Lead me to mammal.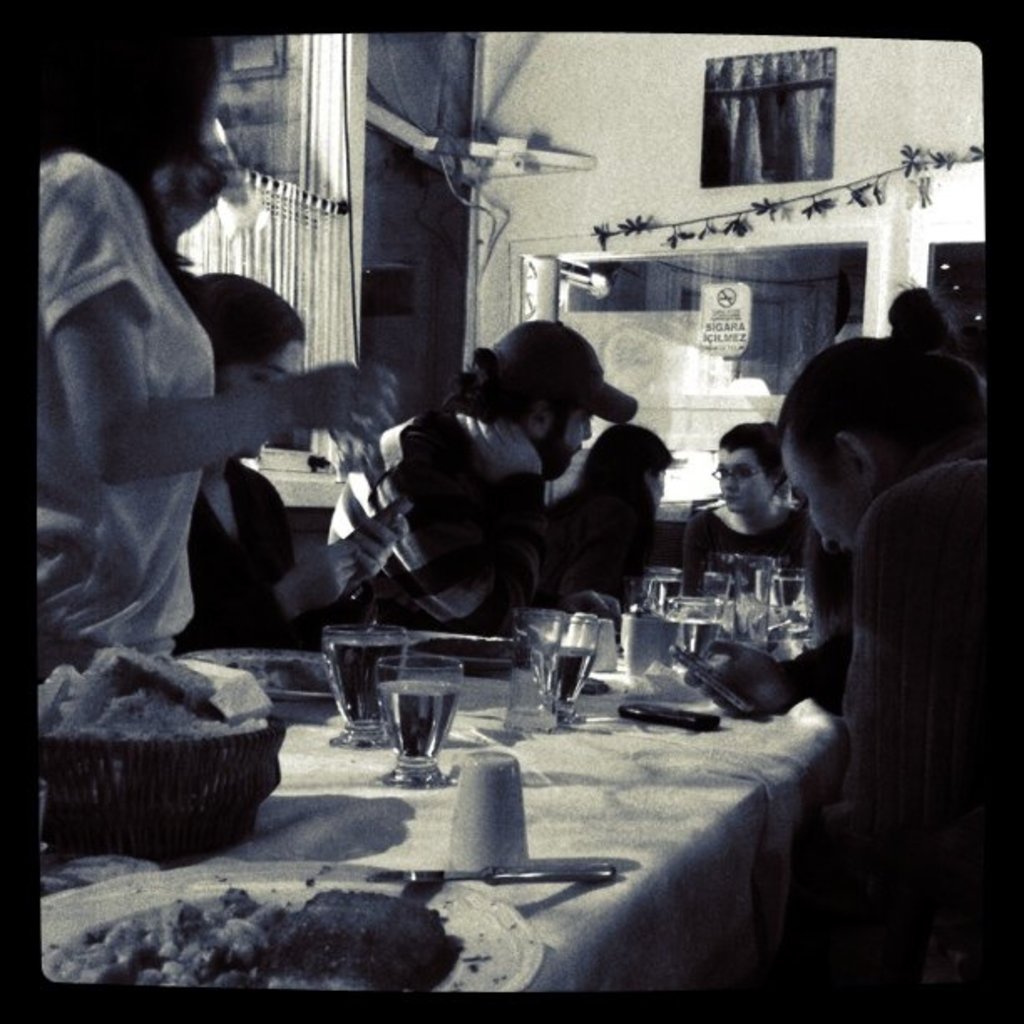
Lead to (left=331, top=313, right=641, bottom=621).
